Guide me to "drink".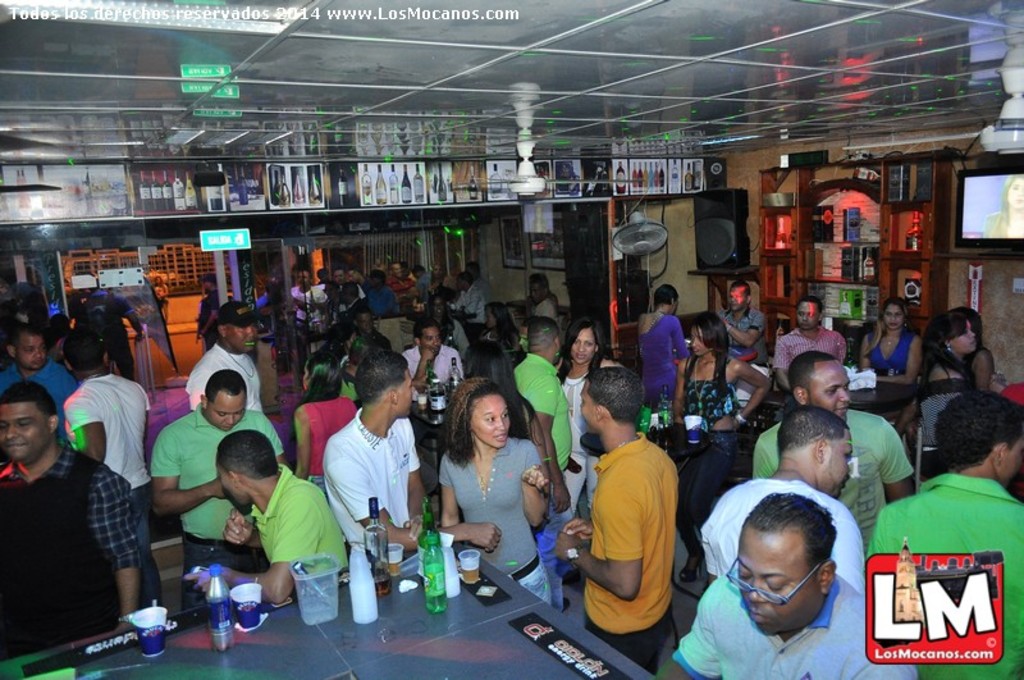
Guidance: pyautogui.locateOnScreen(658, 415, 673, 428).
